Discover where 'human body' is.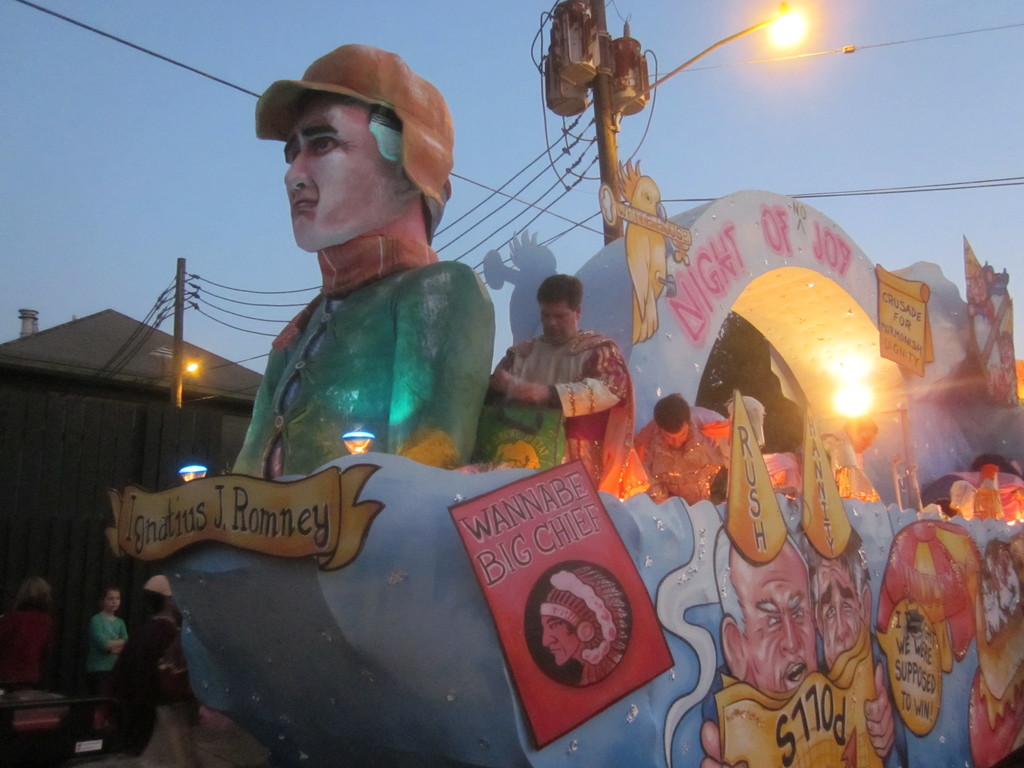
Discovered at BBox(0, 604, 51, 684).
